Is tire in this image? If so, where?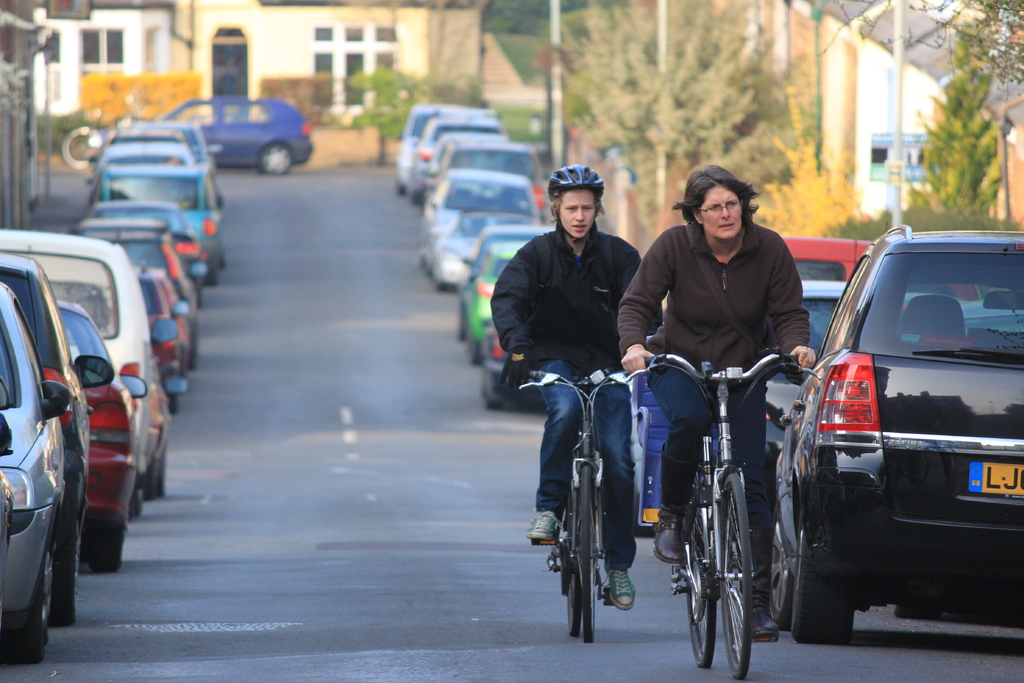
Yes, at 397:181:406:194.
